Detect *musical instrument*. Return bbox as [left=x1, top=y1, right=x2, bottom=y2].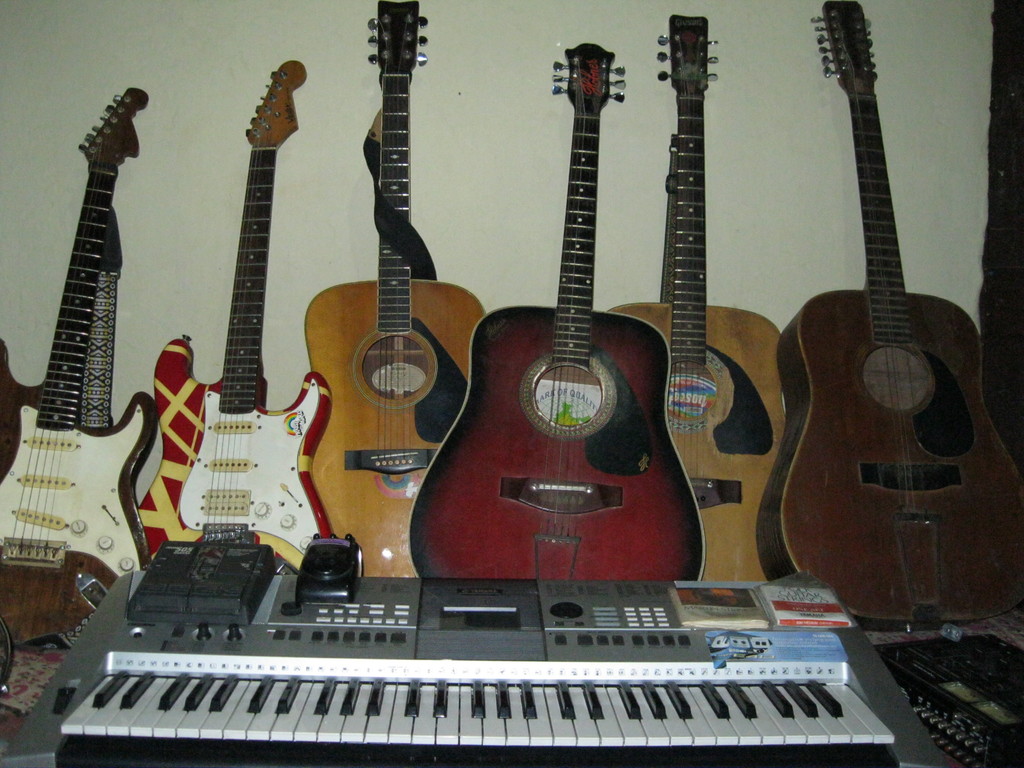
[left=608, top=7, right=794, bottom=589].
